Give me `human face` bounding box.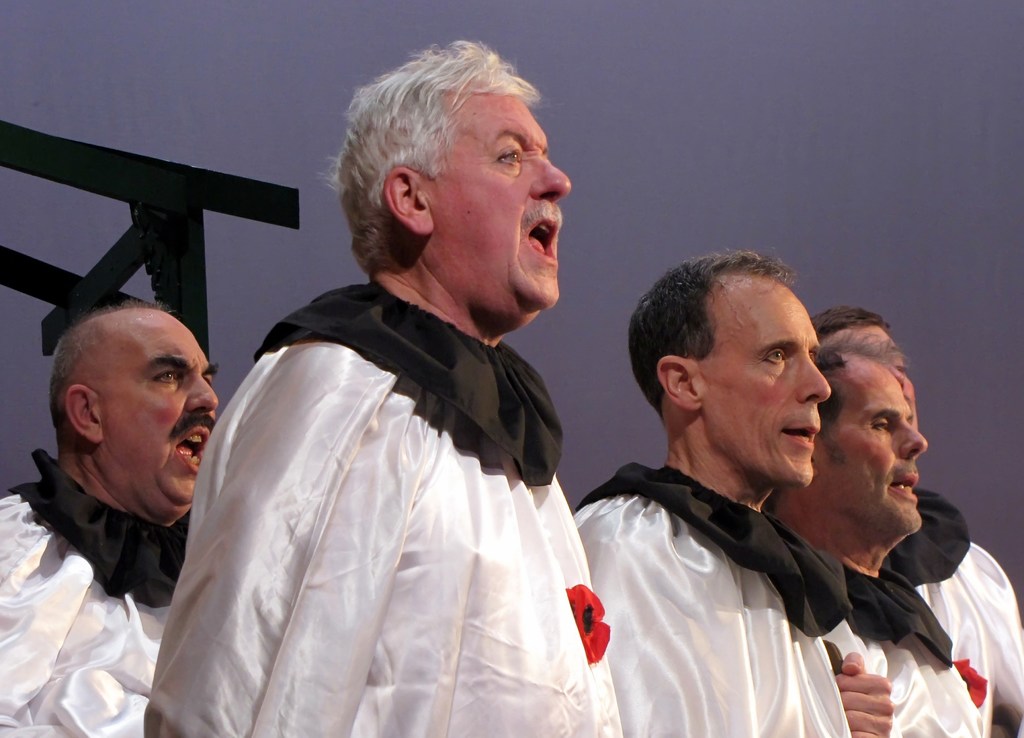
rect(836, 319, 933, 437).
